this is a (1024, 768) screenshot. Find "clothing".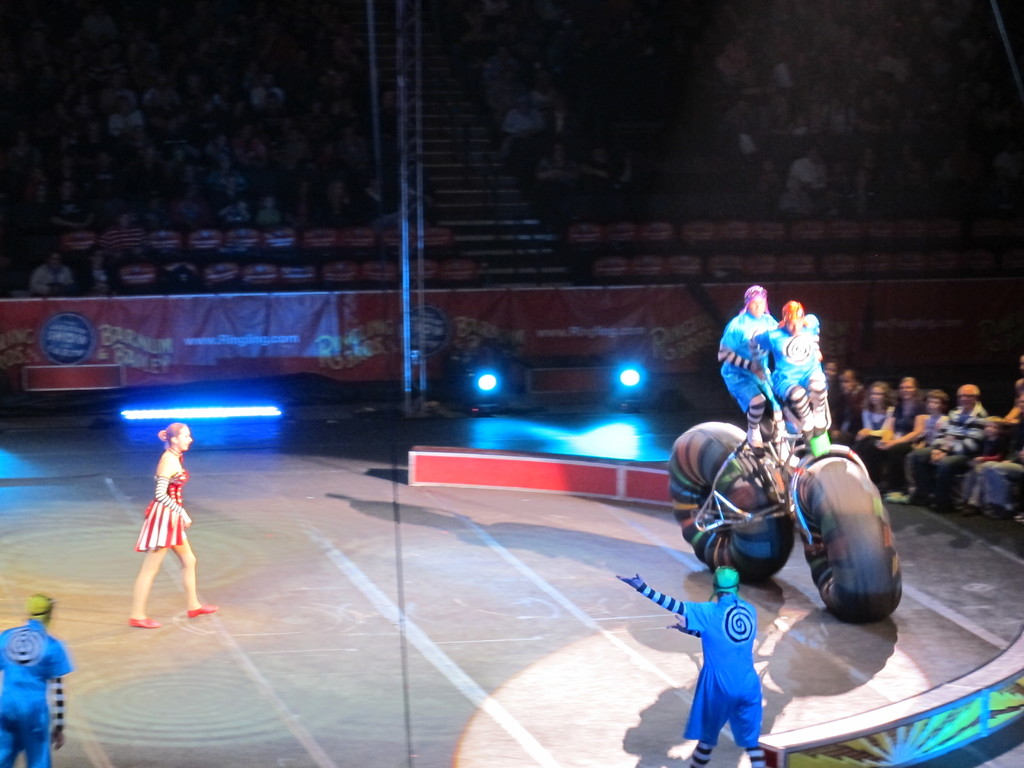
Bounding box: bbox=[746, 319, 820, 451].
